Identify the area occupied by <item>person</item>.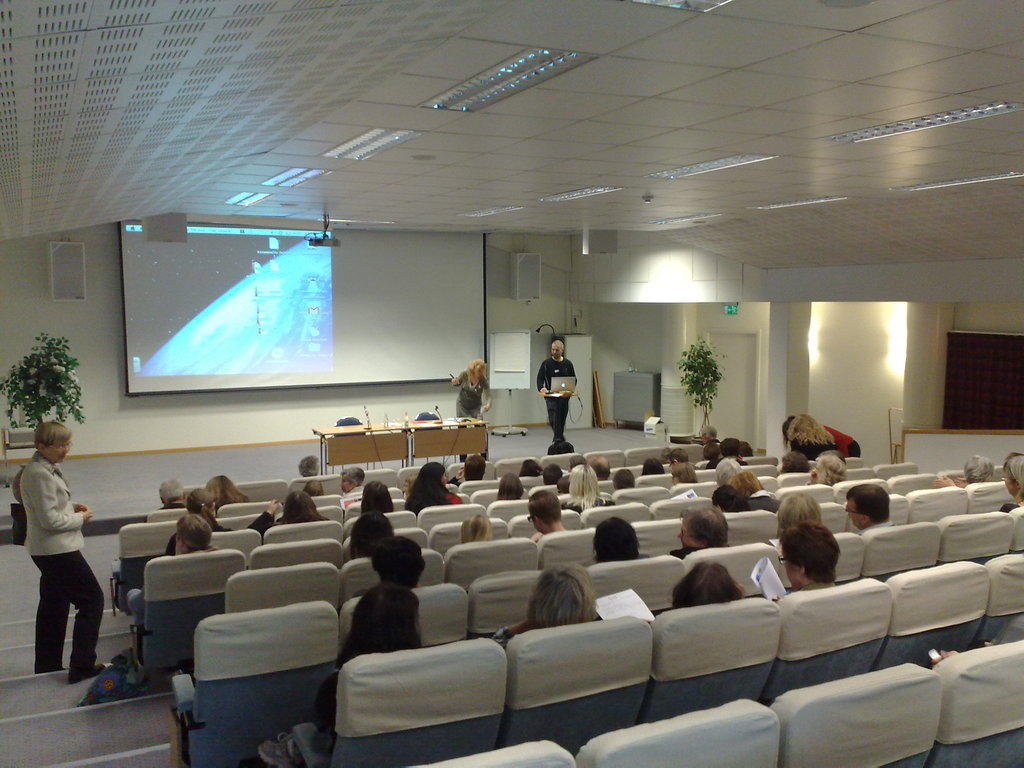
Area: BBox(591, 518, 650, 566).
